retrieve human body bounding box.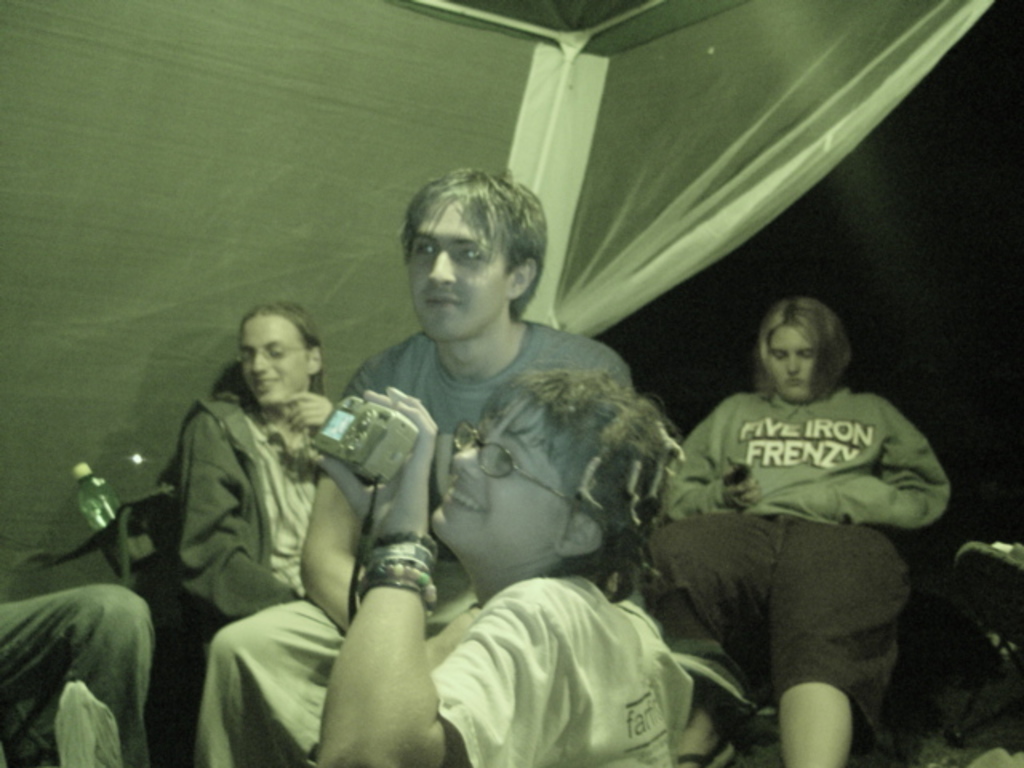
Bounding box: x1=176, y1=390, x2=338, y2=664.
